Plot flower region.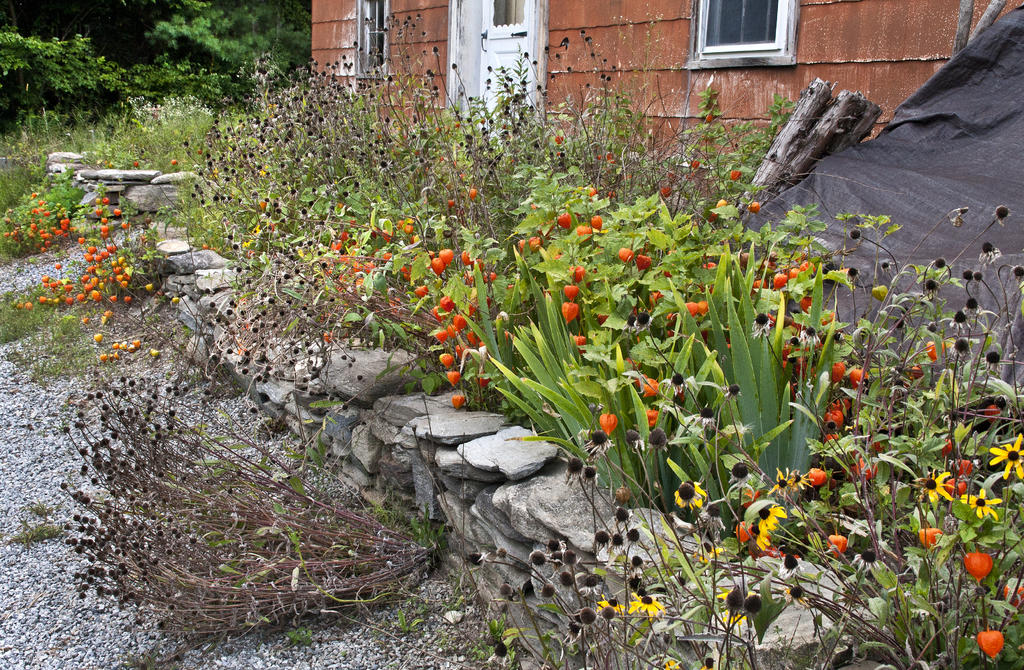
Plotted at [left=963, top=487, right=1004, bottom=519].
